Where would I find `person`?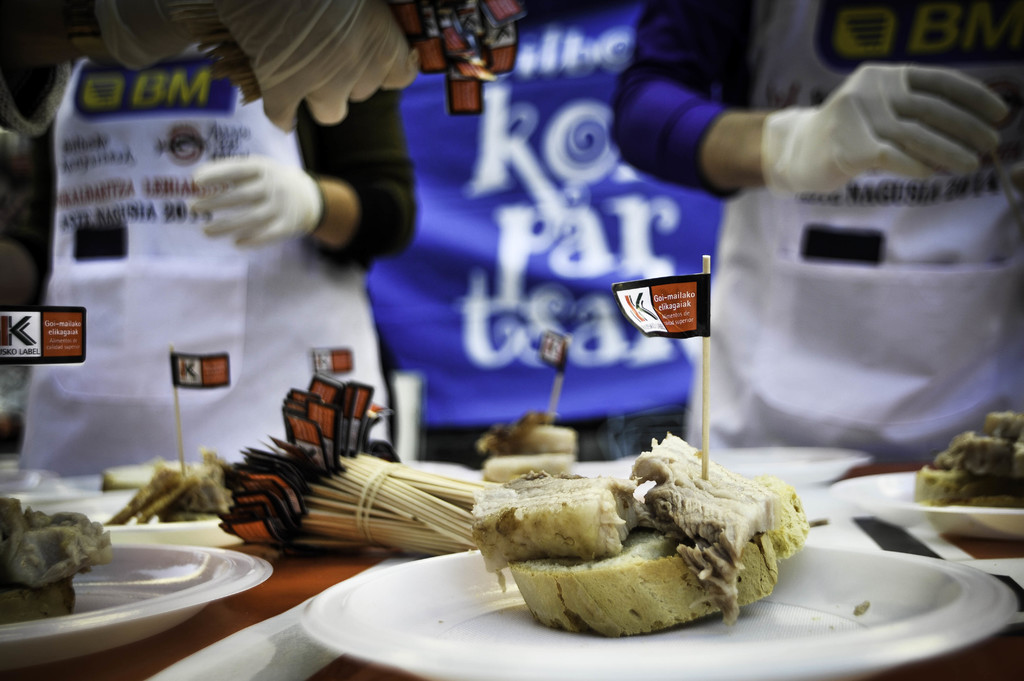
At box=[610, 0, 1023, 470].
